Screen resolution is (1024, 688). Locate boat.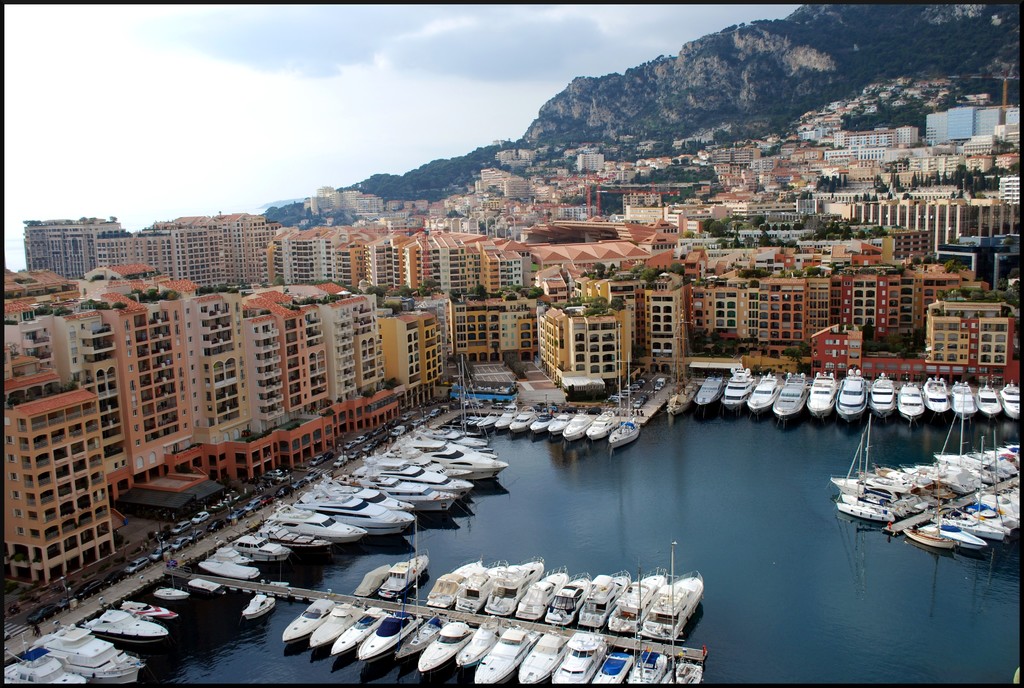
x1=38, y1=621, x2=144, y2=687.
